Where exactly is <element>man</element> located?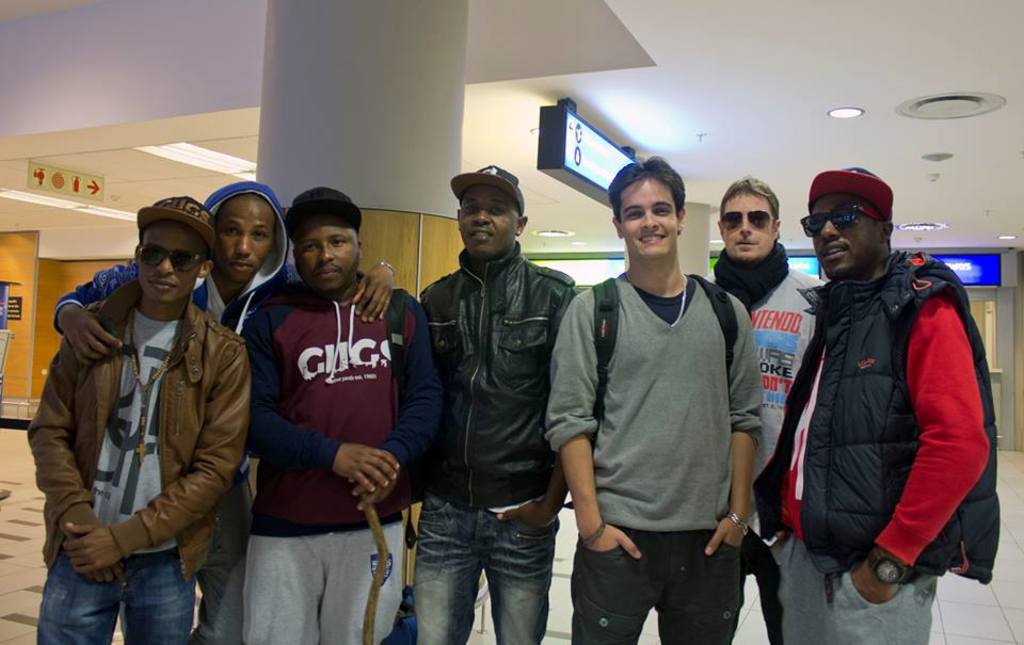
Its bounding box is [x1=52, y1=180, x2=400, y2=369].
